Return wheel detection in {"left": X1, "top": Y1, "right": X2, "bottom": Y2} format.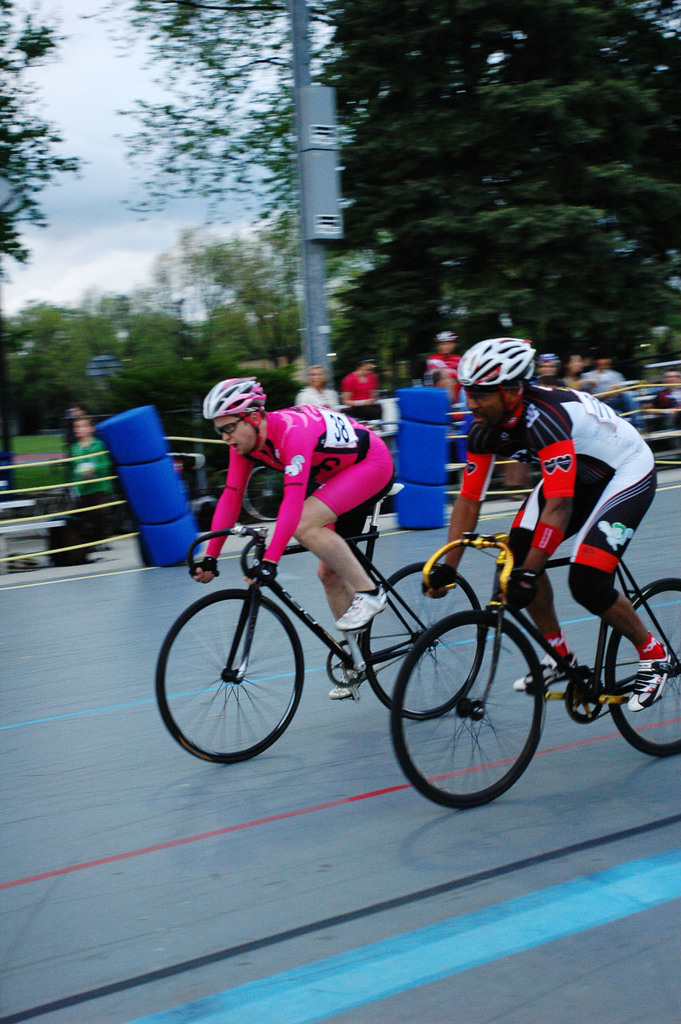
{"left": 385, "top": 609, "right": 554, "bottom": 809}.
